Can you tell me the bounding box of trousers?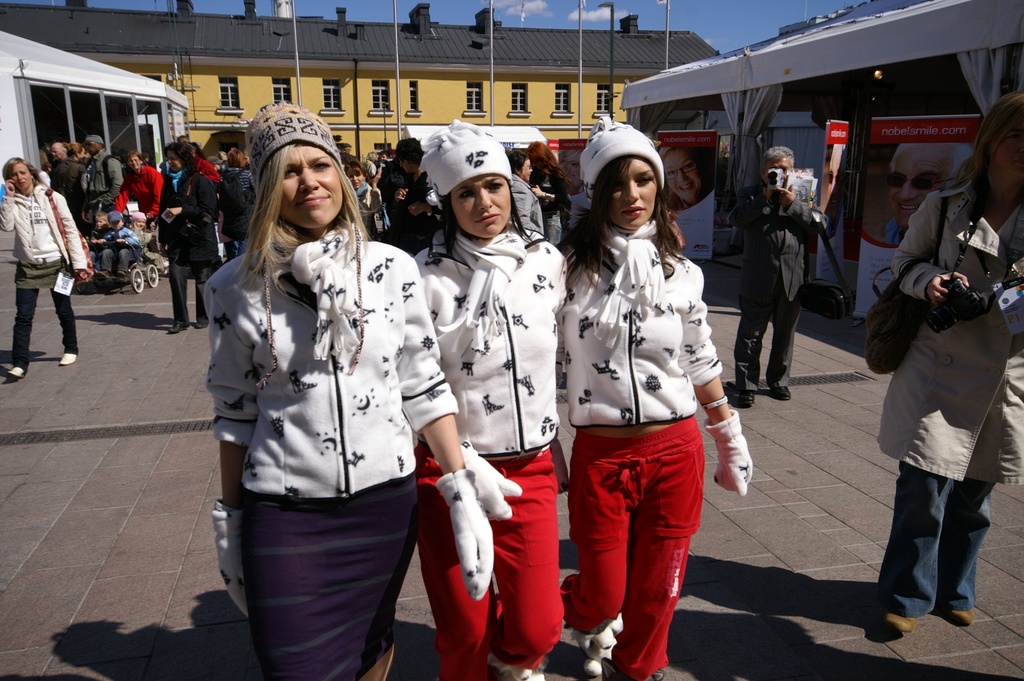
bbox=[168, 240, 212, 327].
